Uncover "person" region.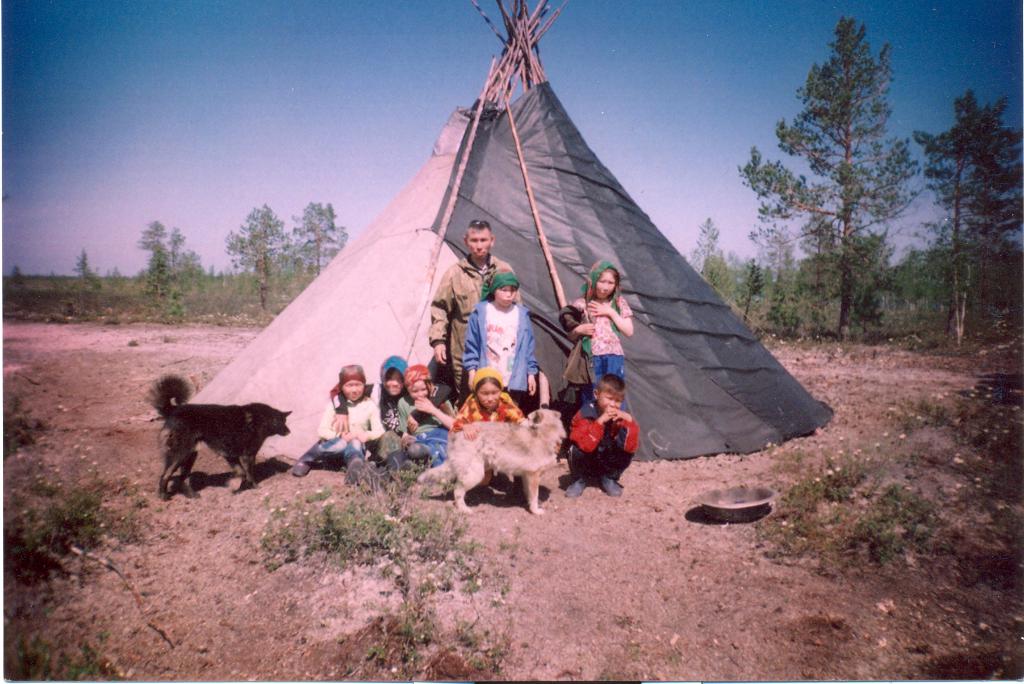
Uncovered: (419, 218, 523, 392).
